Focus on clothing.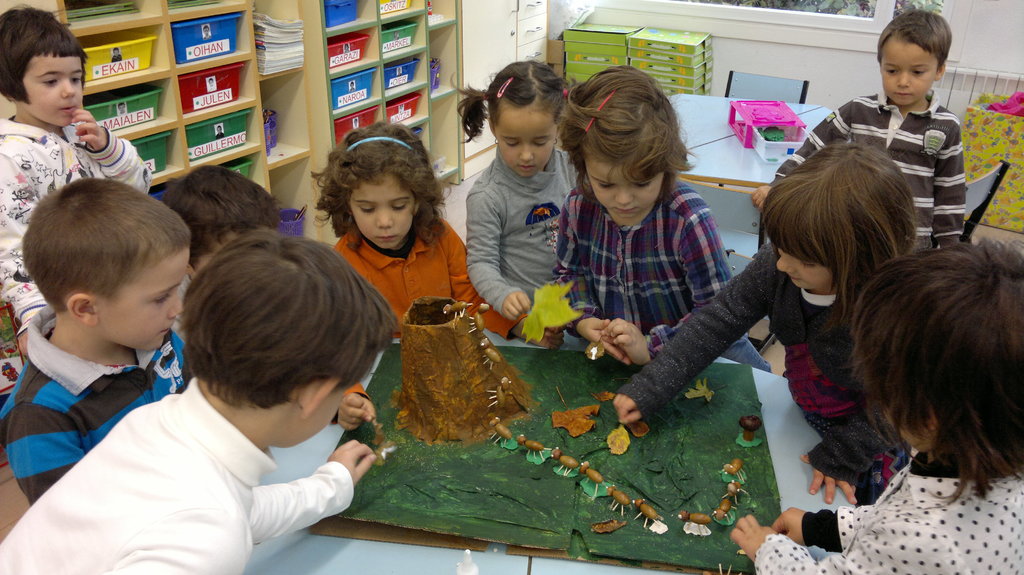
Focused at 0/374/354/574.
